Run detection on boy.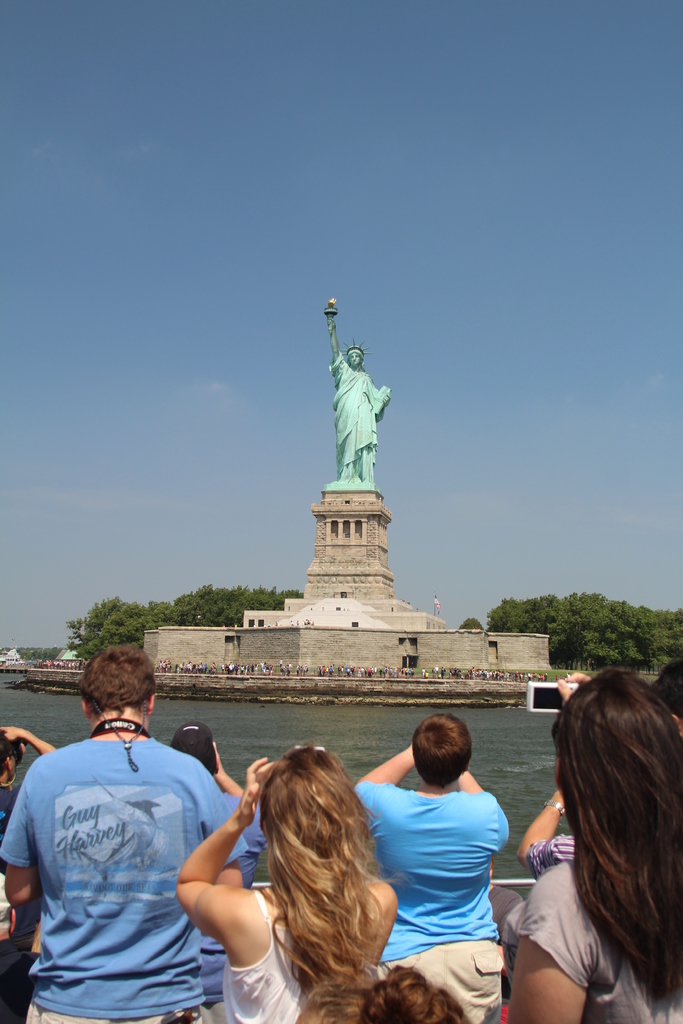
Result: <box>343,705,543,1012</box>.
